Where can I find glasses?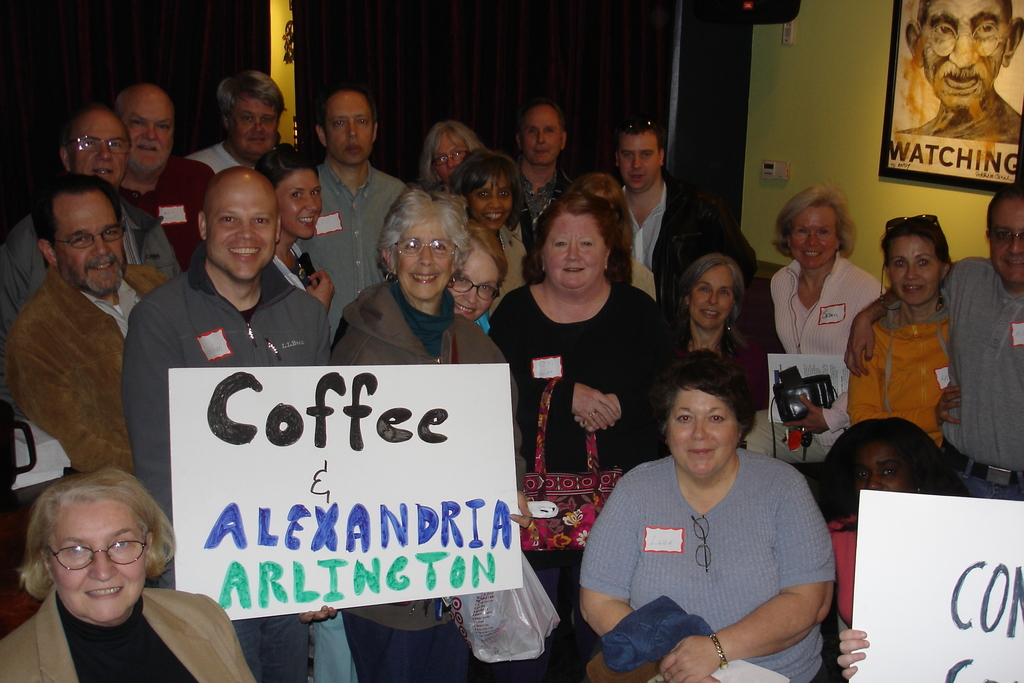
You can find it at 453:274:493:300.
